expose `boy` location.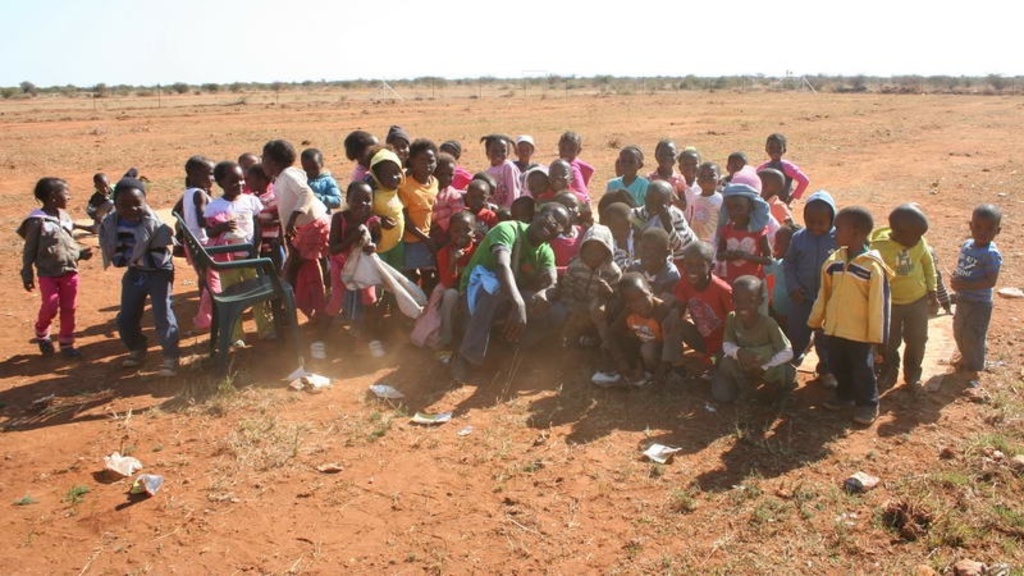
Exposed at (865, 201, 938, 389).
